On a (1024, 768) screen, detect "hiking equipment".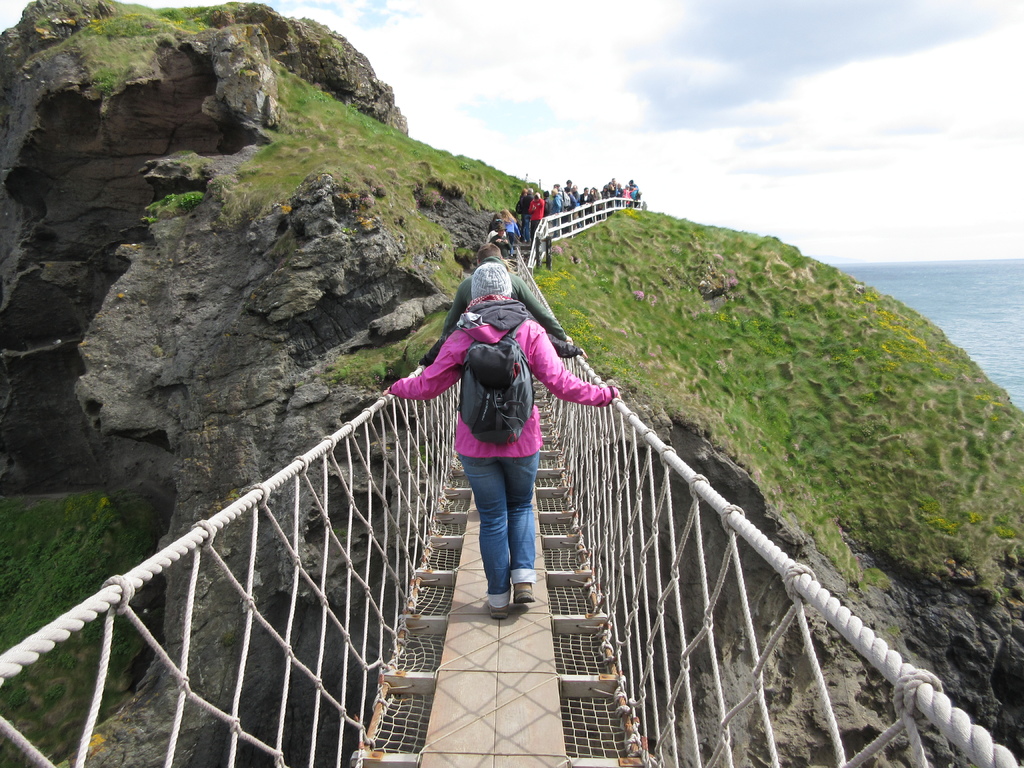
{"left": 563, "top": 189, "right": 570, "bottom": 207}.
